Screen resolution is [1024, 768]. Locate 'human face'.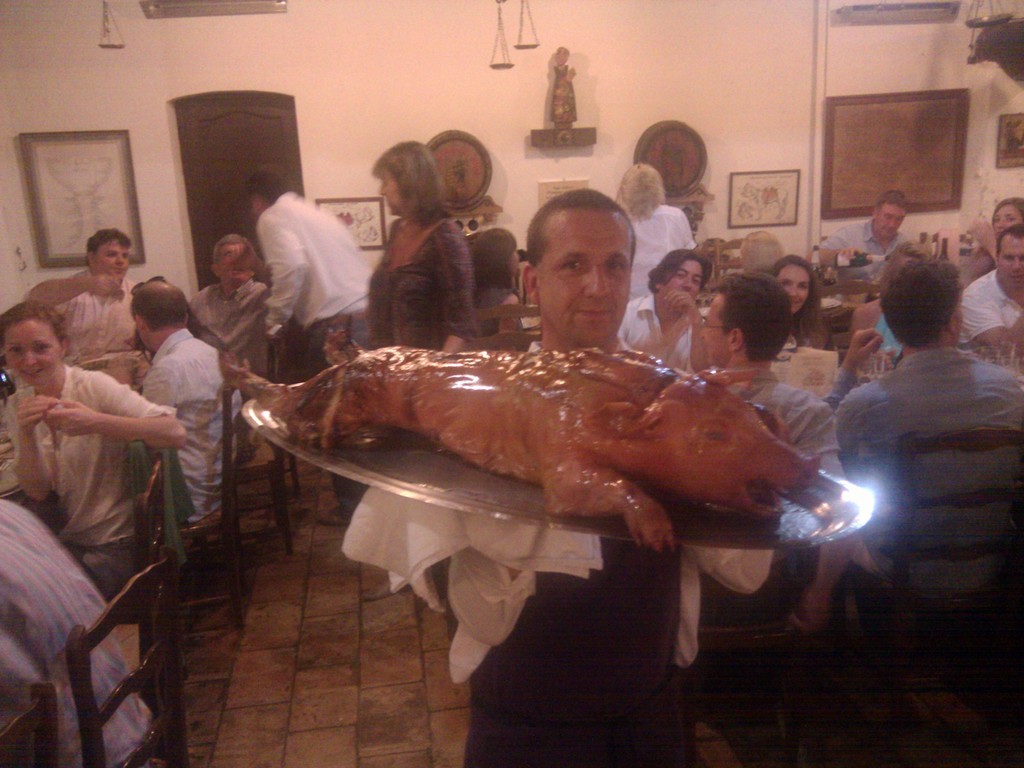
[left=216, top=243, right=250, bottom=281].
